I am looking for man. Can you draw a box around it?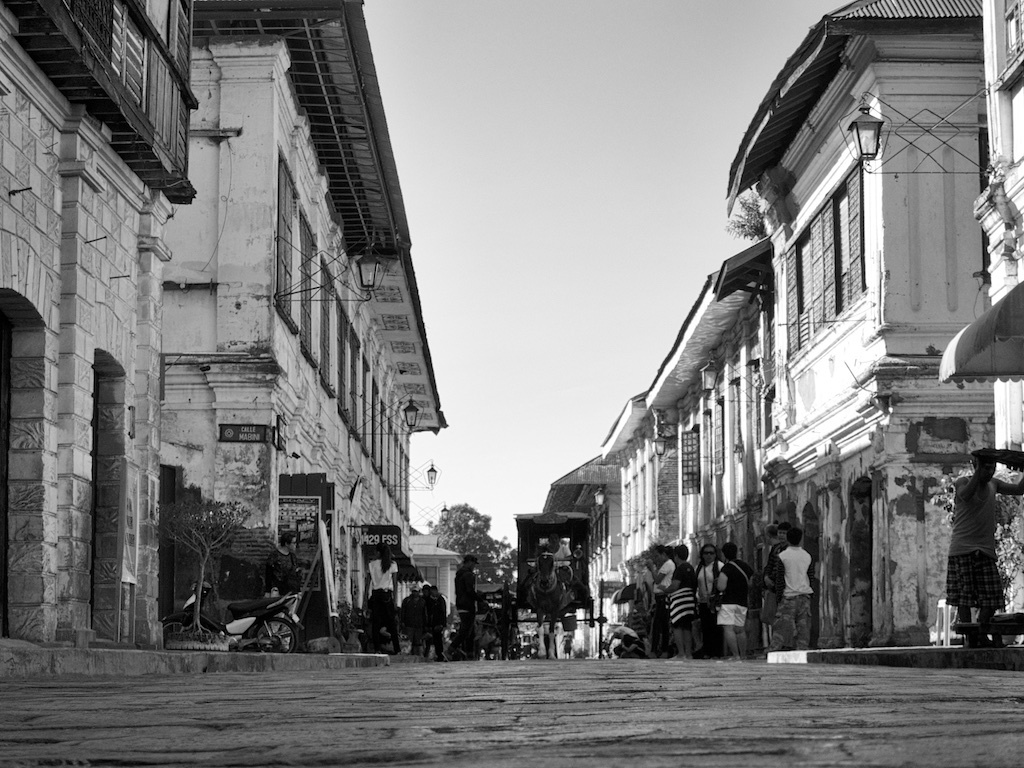
Sure, the bounding box is x1=764 y1=521 x2=782 y2=548.
